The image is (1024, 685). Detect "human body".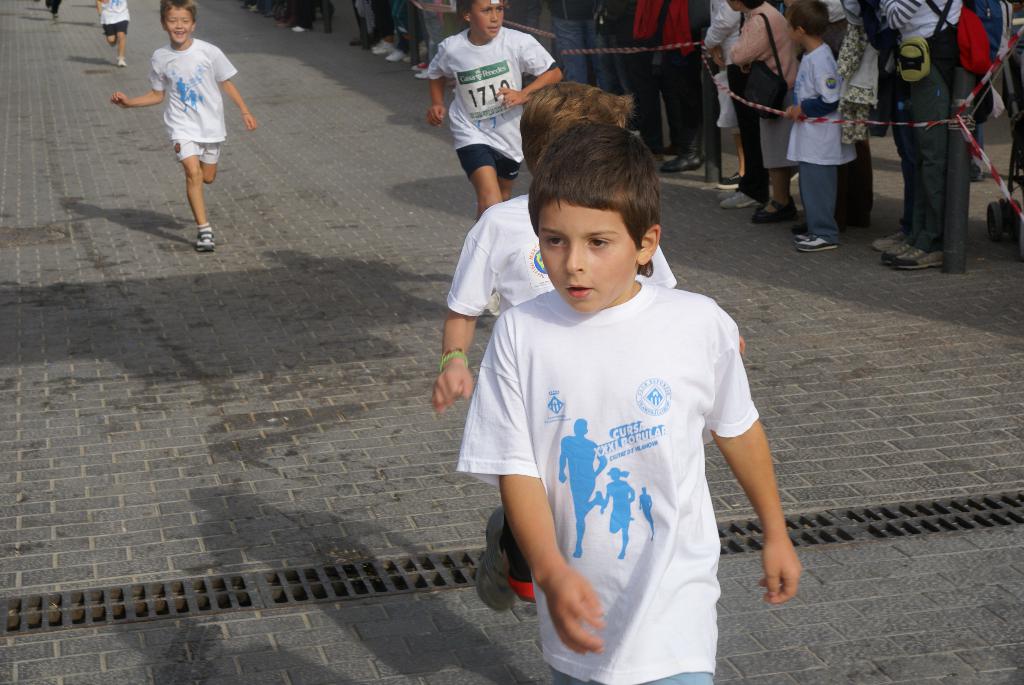
Detection: 458 117 805 684.
